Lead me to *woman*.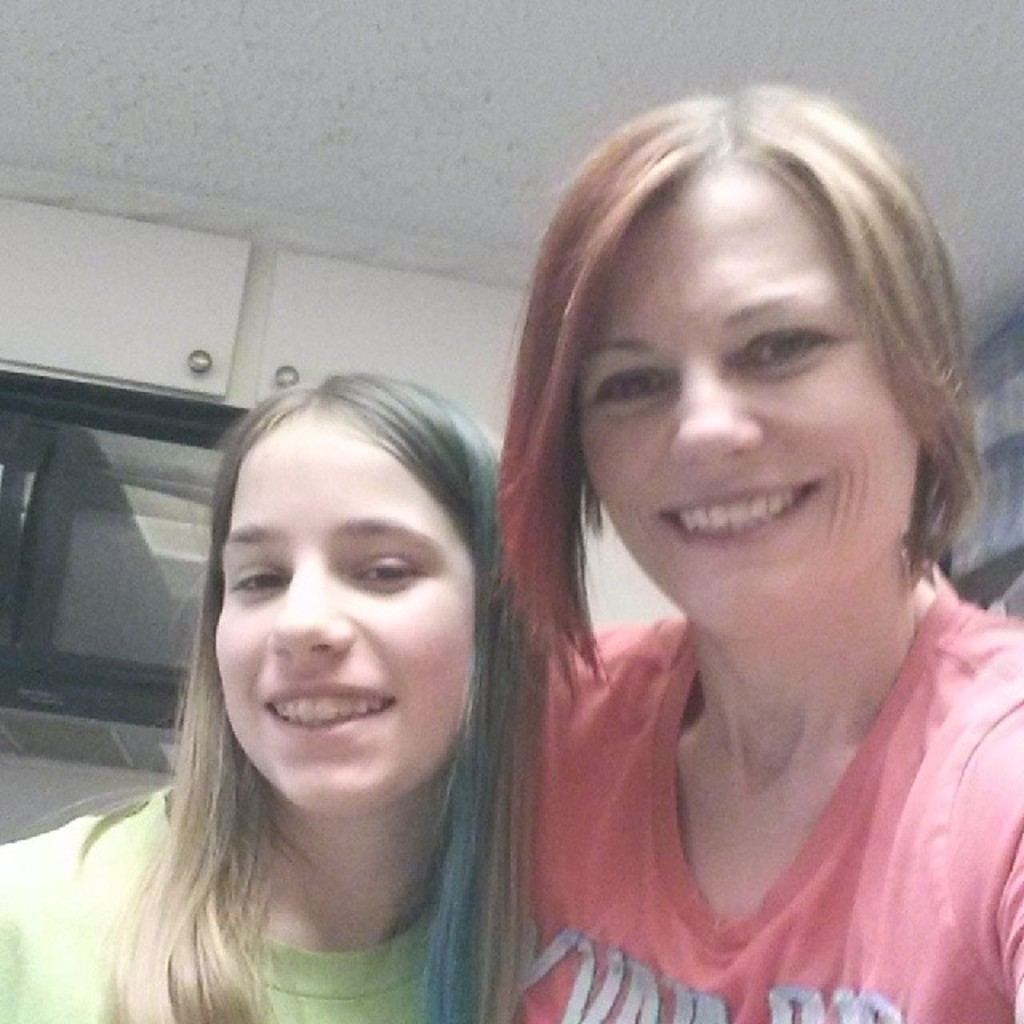
Lead to rect(416, 58, 1019, 1023).
